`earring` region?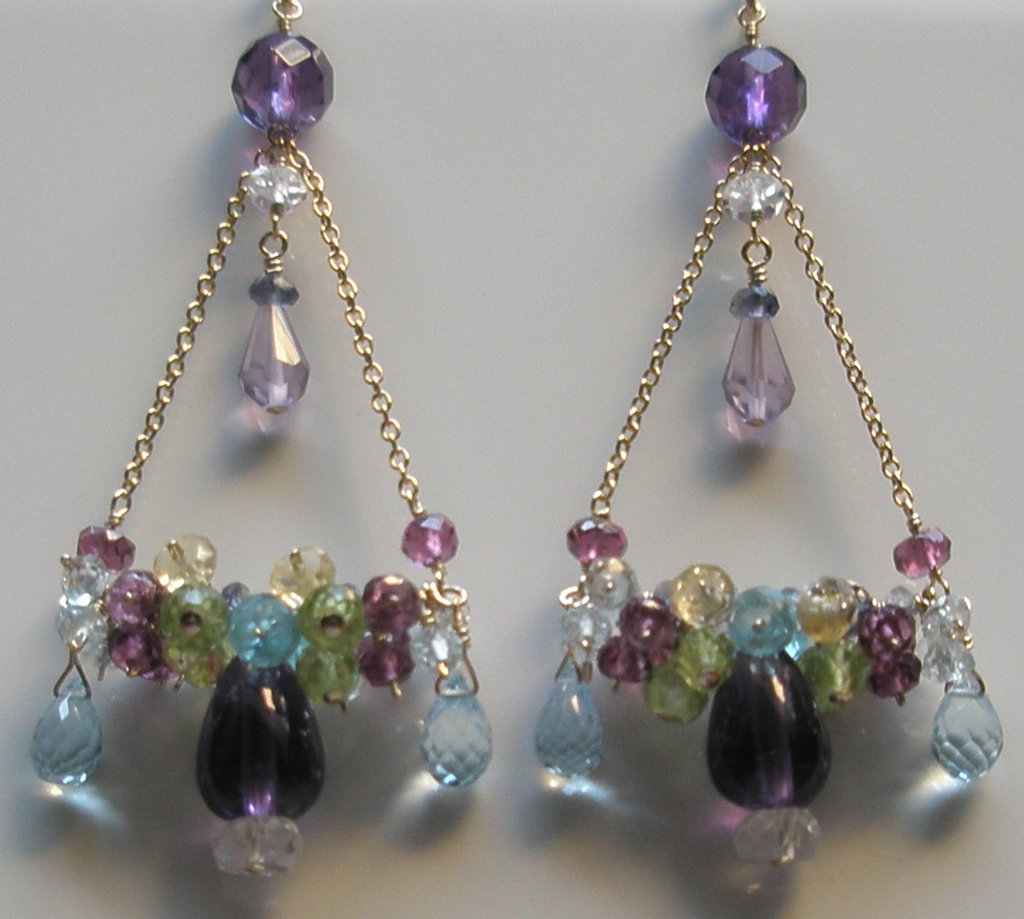
<bbox>25, 0, 496, 878</bbox>
